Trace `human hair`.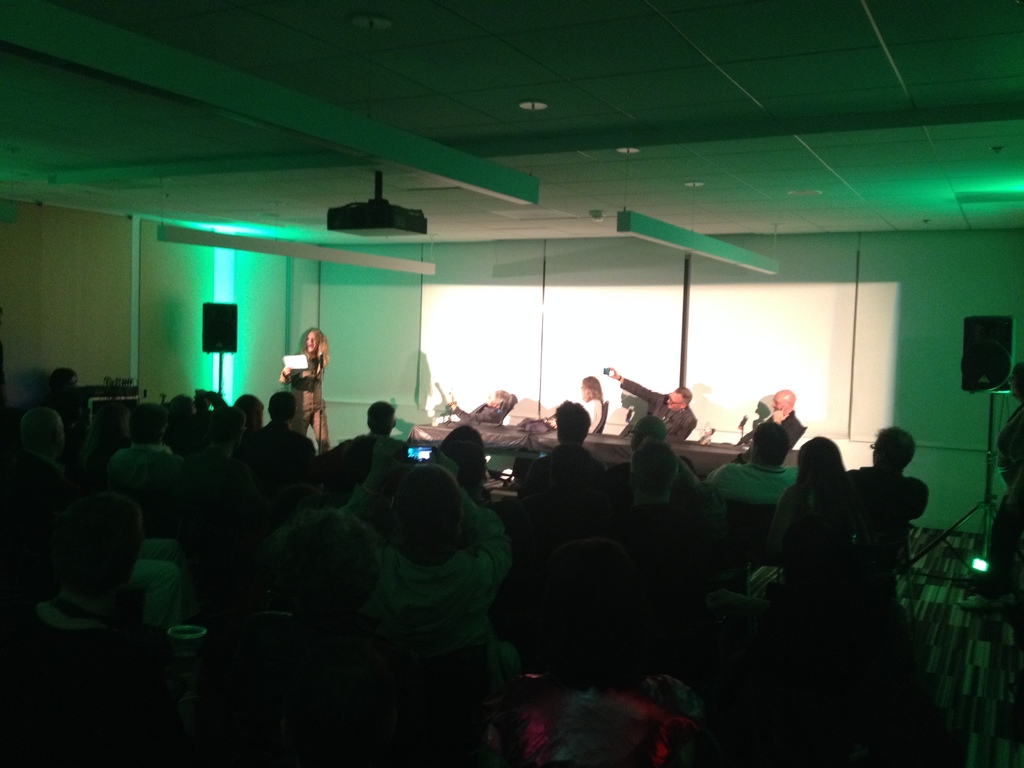
Traced to crop(792, 434, 856, 505).
